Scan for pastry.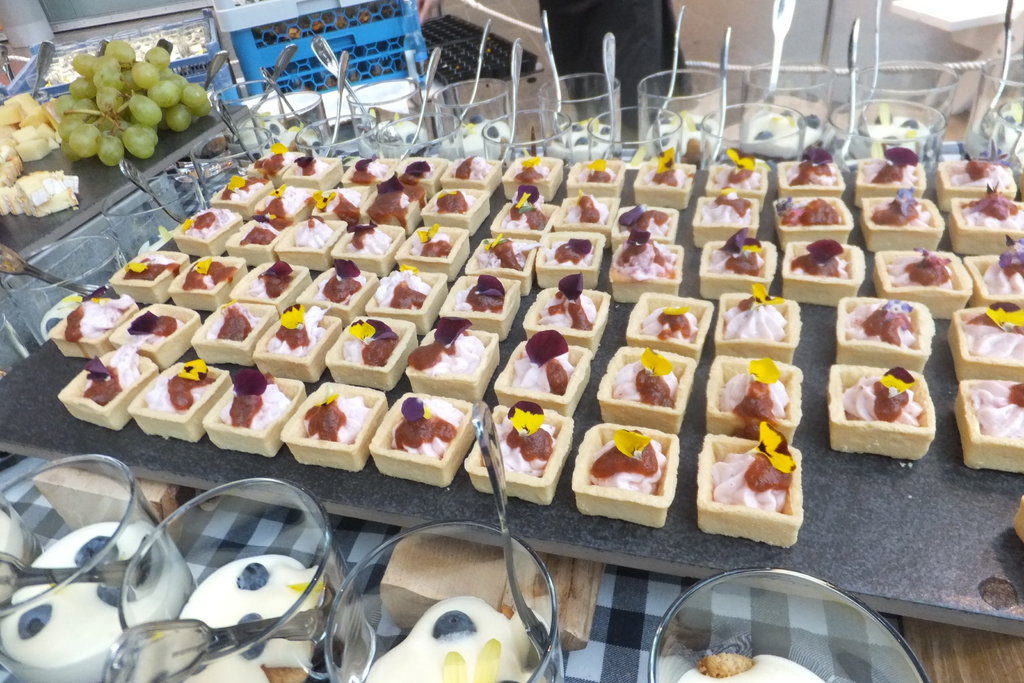
Scan result: box=[404, 319, 500, 407].
